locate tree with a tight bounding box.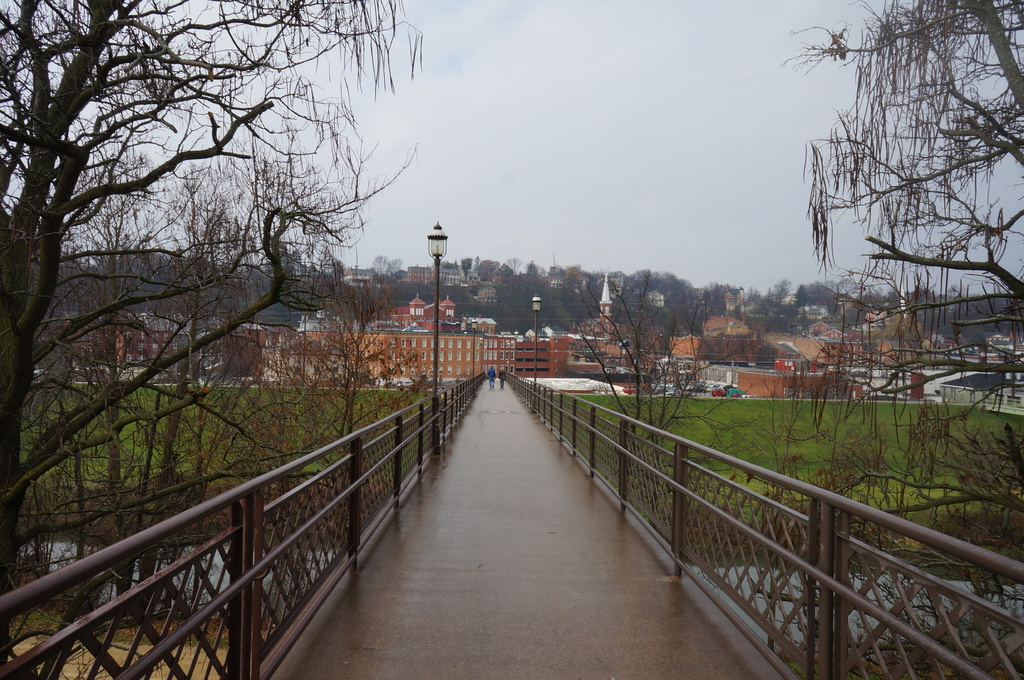
l=460, t=263, r=541, b=340.
